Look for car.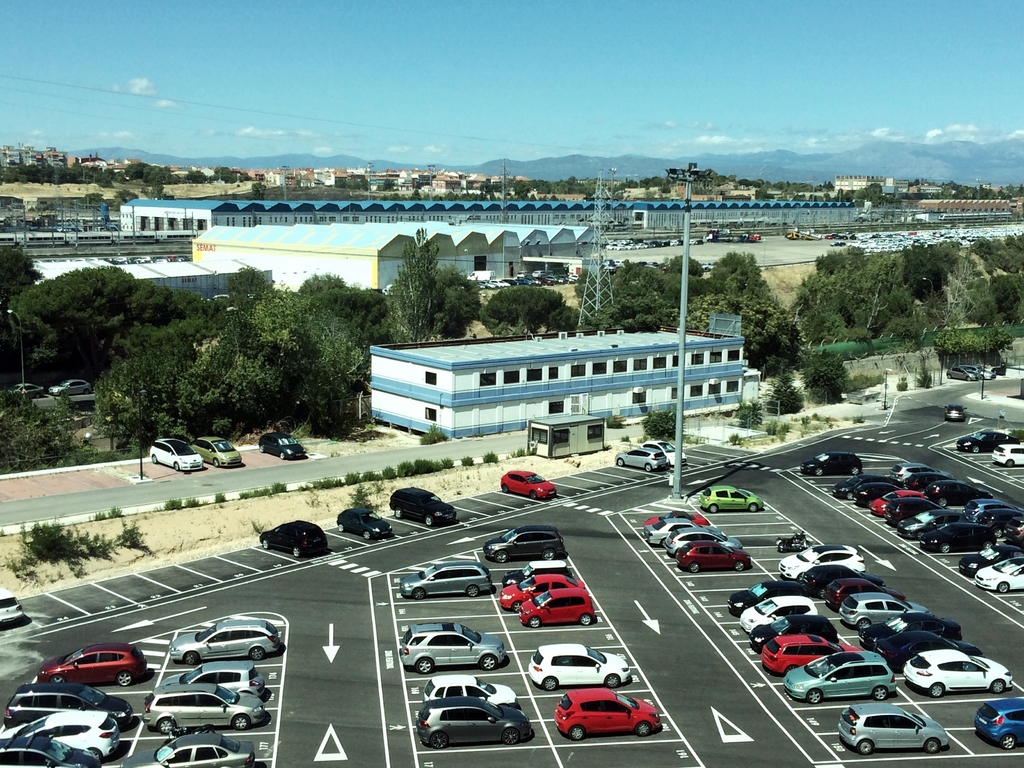
Found: l=956, t=433, r=1020, b=454.
